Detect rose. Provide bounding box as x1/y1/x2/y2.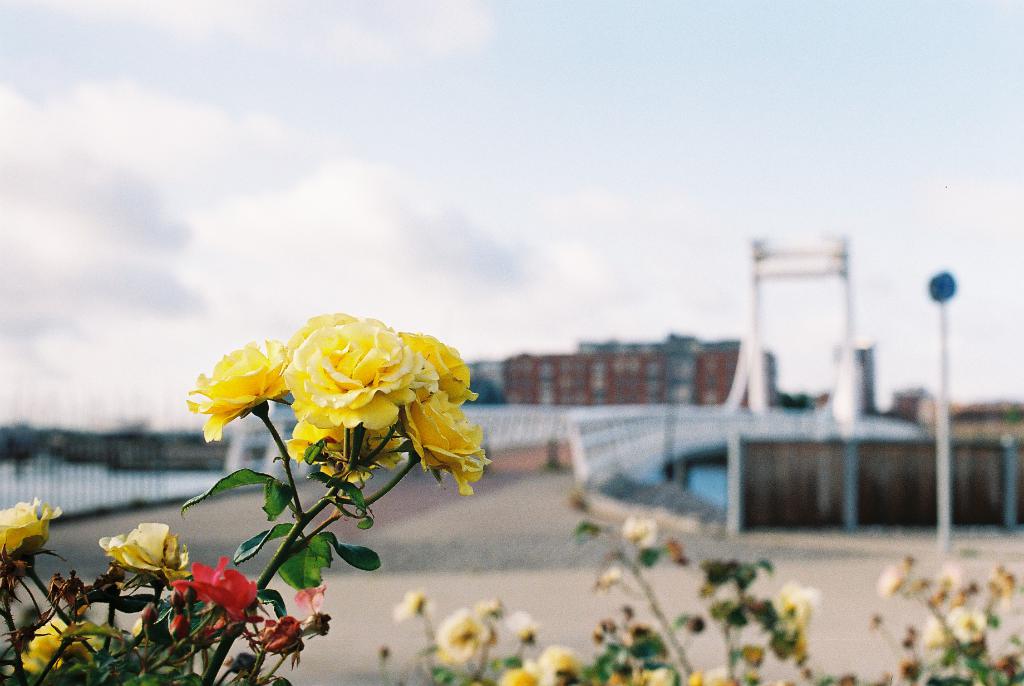
255/619/307/653.
